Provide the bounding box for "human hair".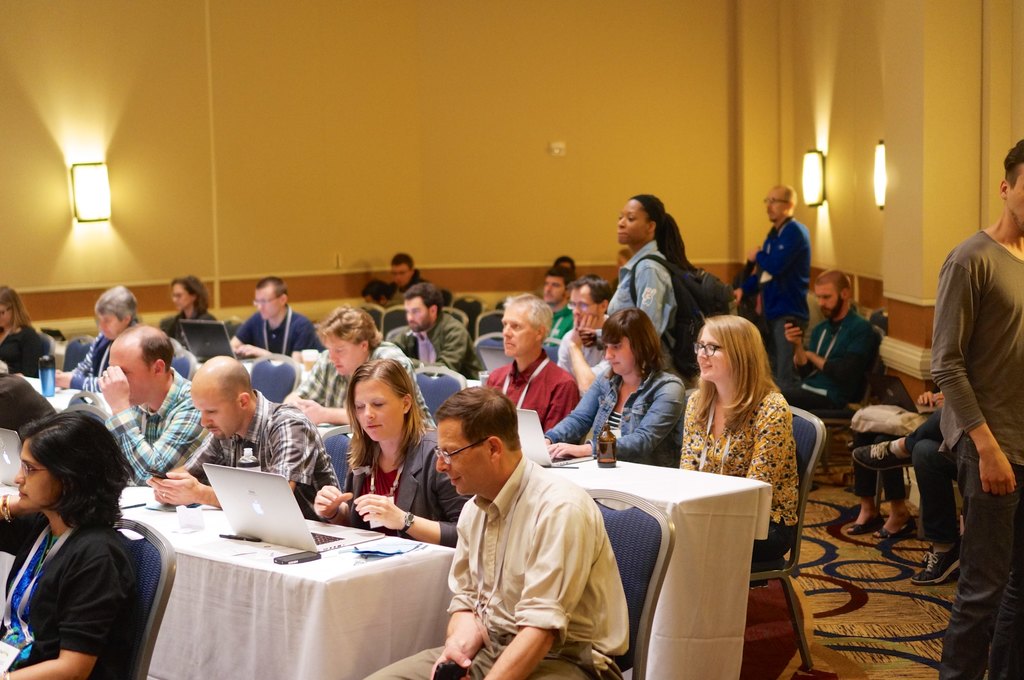
[left=435, top=383, right=520, bottom=450].
